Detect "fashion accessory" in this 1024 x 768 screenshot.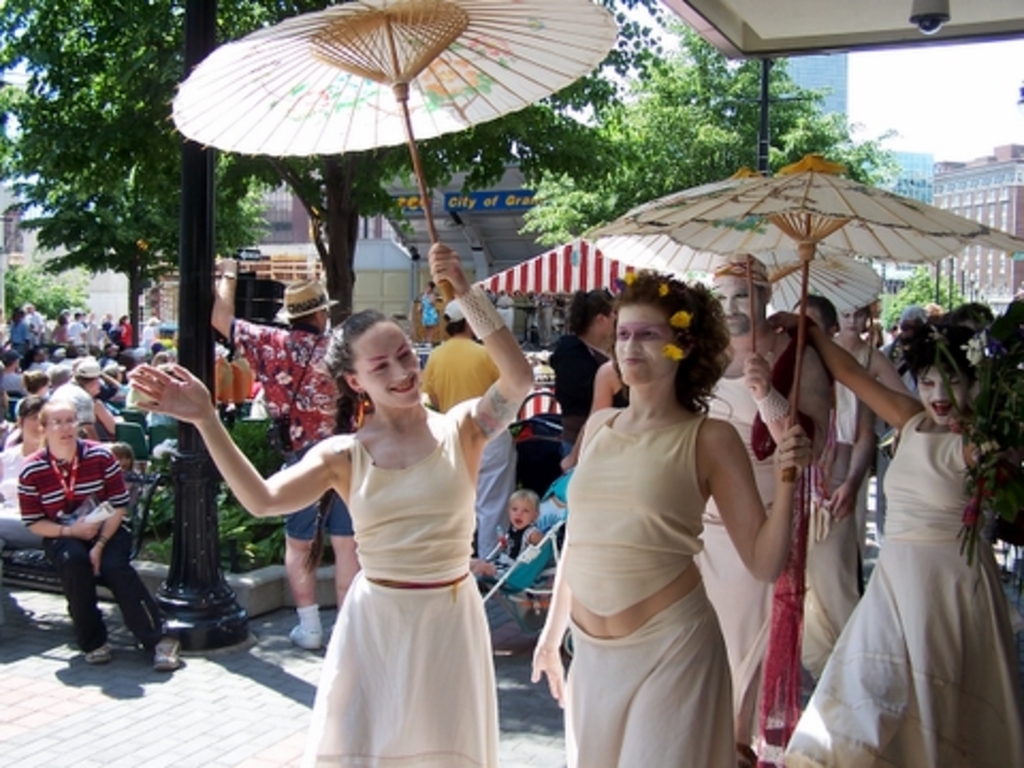
Detection: 269/331/320/450.
